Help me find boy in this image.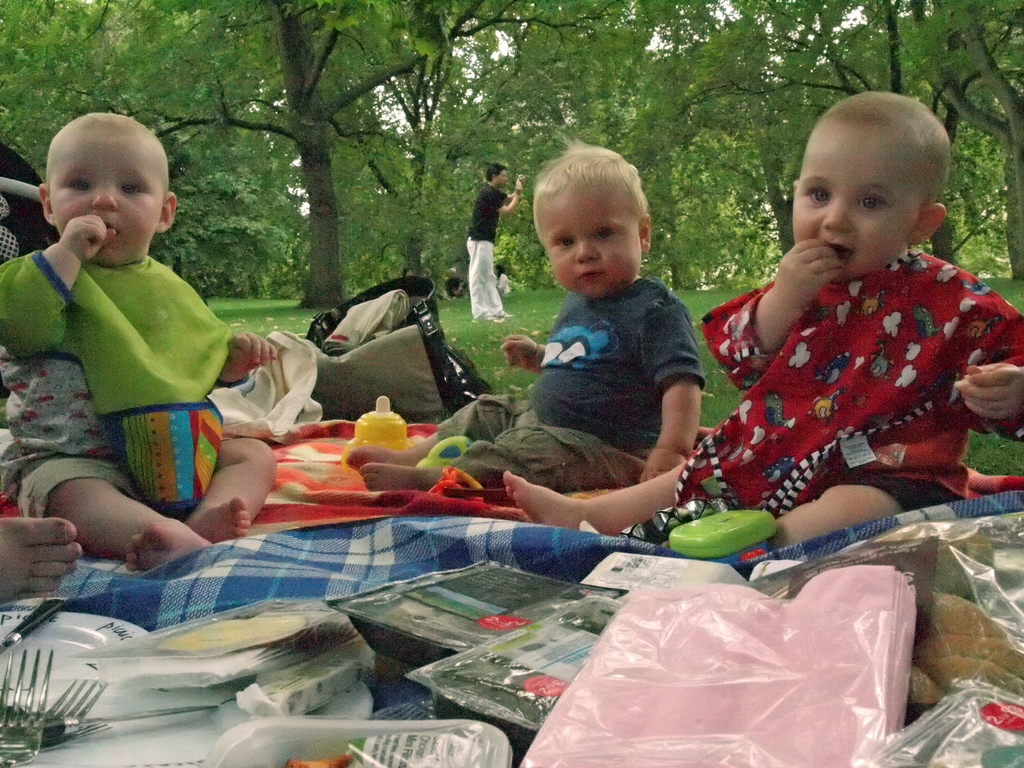
Found it: <box>504,92,1023,554</box>.
